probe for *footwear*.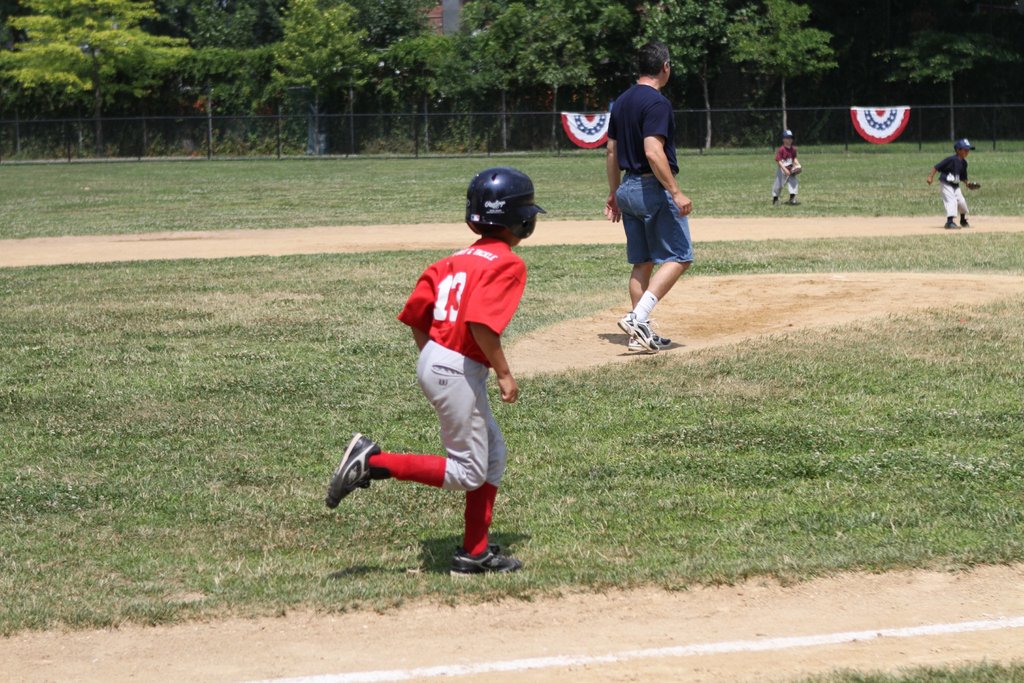
Probe result: rect(627, 320, 676, 353).
